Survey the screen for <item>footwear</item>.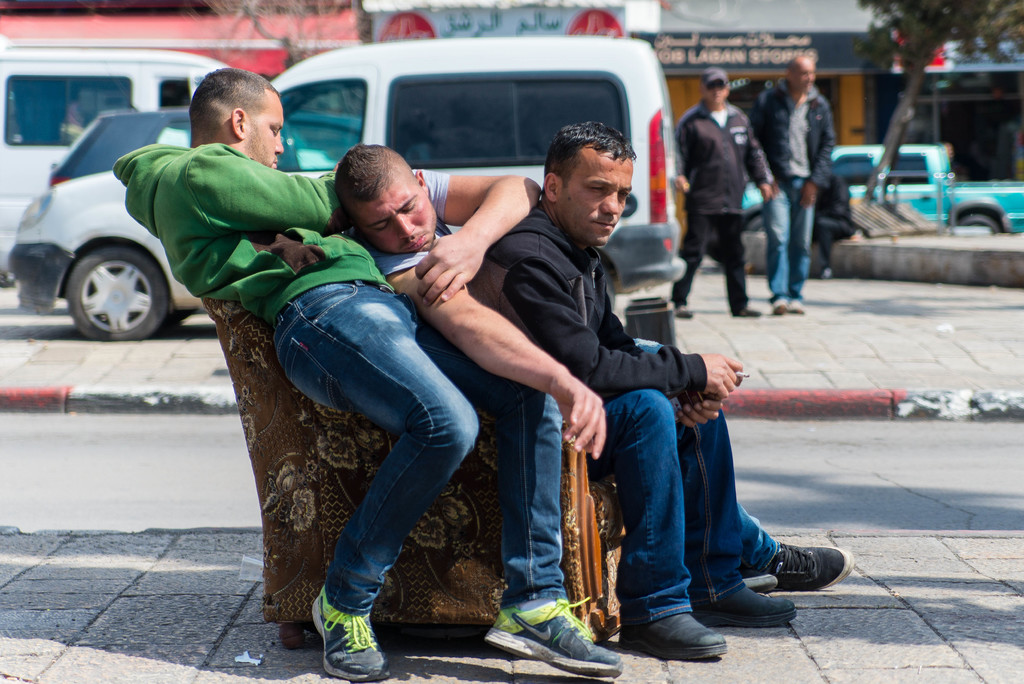
Survey found: BBox(482, 594, 627, 678).
